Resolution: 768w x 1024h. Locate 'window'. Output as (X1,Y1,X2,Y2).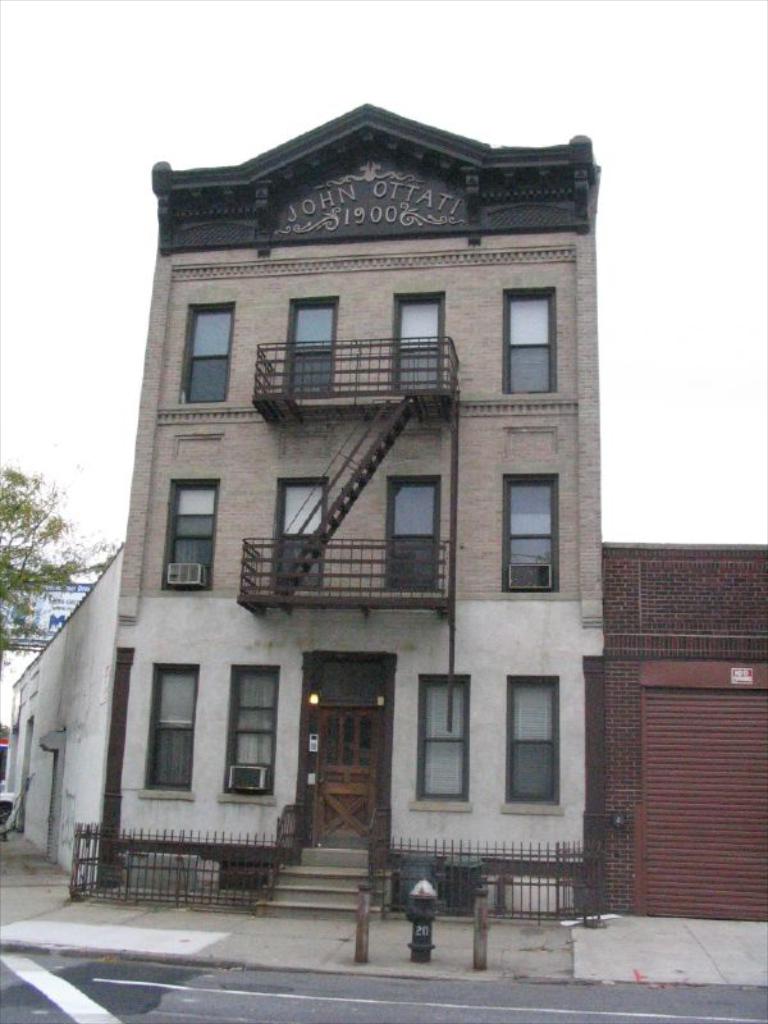
(179,298,230,406).
